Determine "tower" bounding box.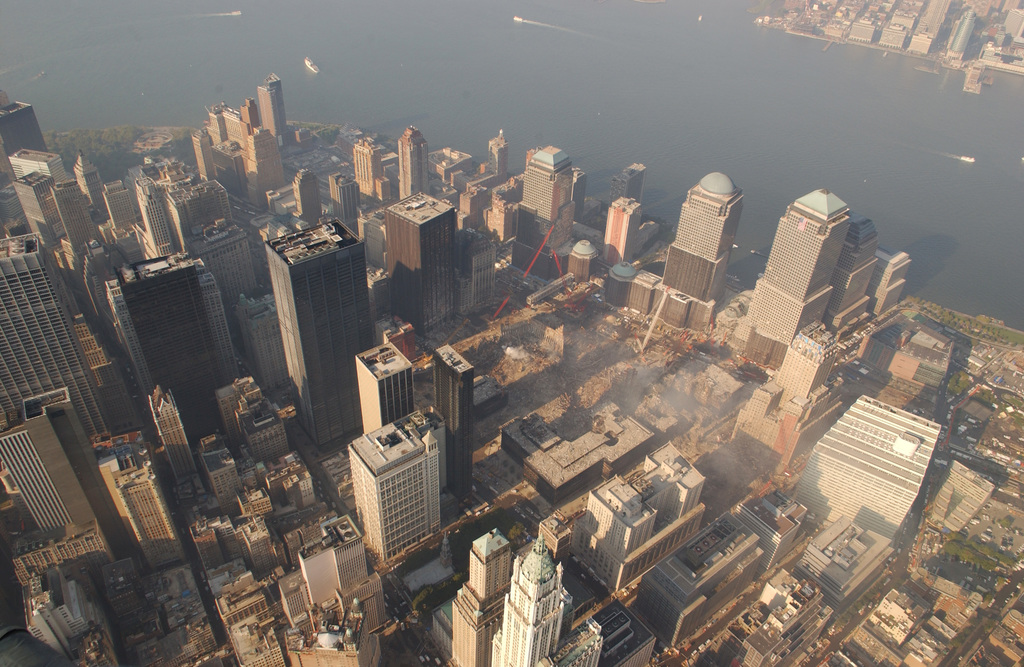
Determined: 264:179:370:427.
